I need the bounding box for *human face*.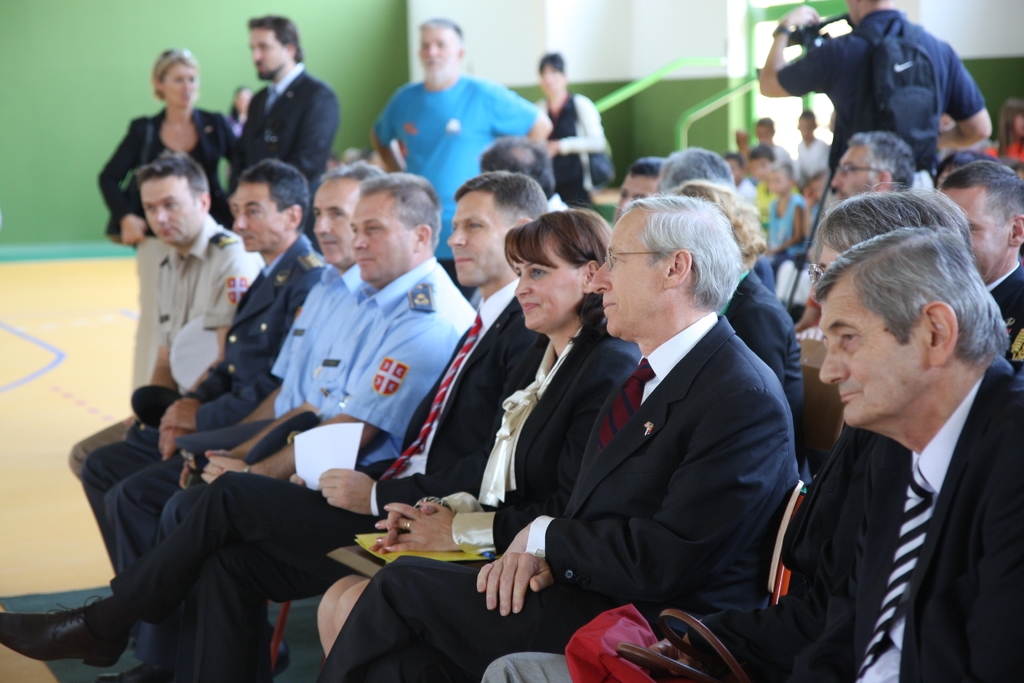
Here it is: 587 210 663 335.
